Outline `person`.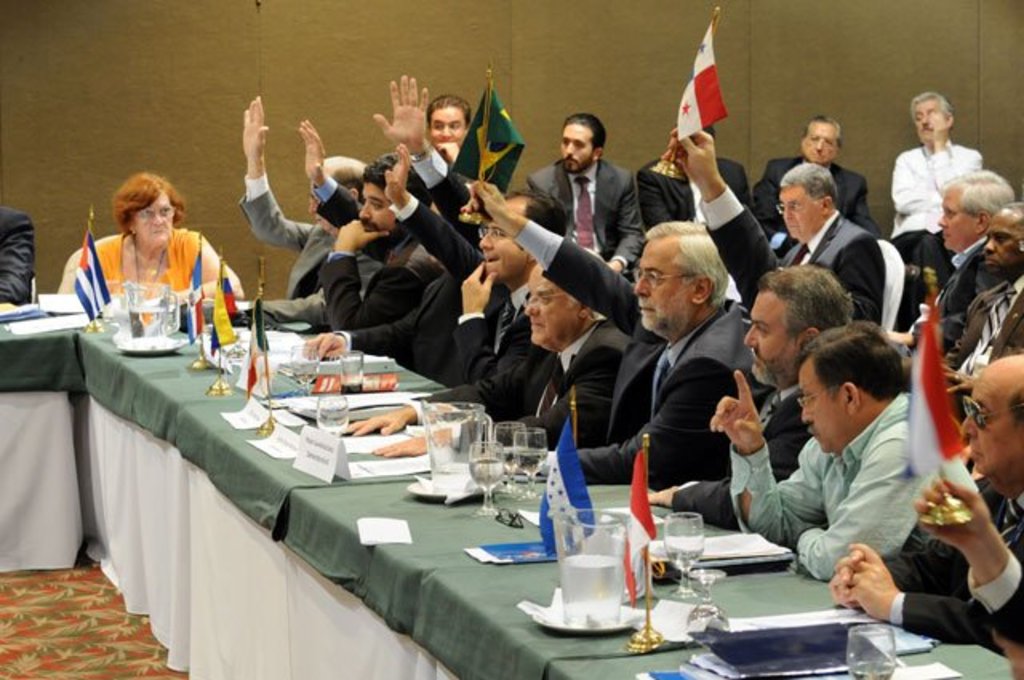
Outline: box=[752, 115, 880, 253].
